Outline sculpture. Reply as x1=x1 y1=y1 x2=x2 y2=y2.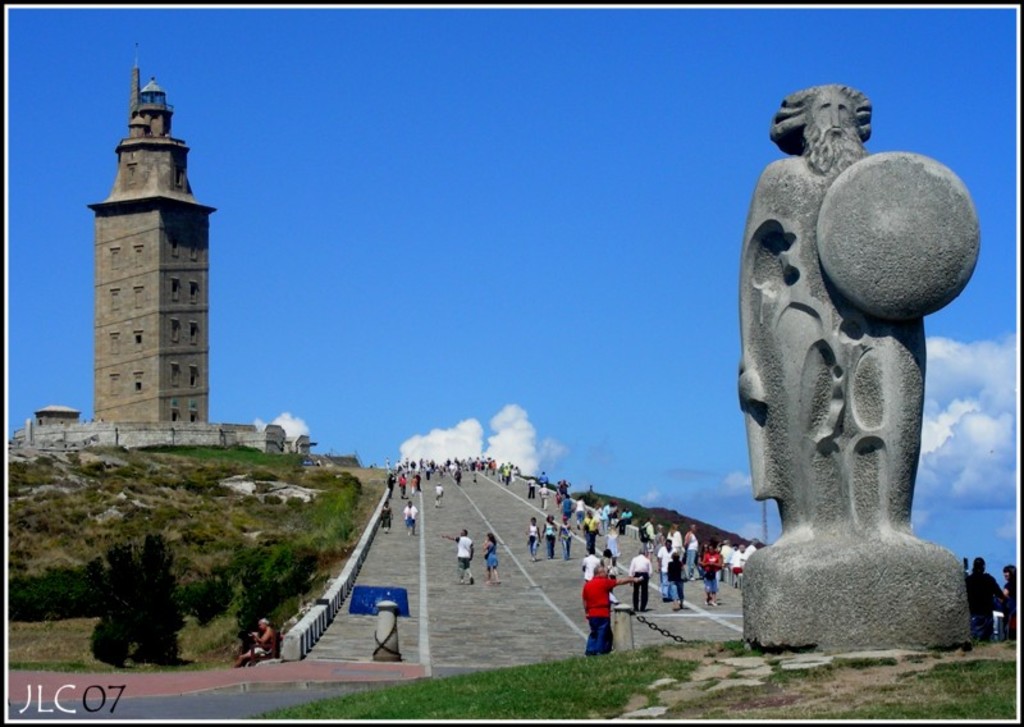
x1=739 y1=74 x2=982 y2=649.
